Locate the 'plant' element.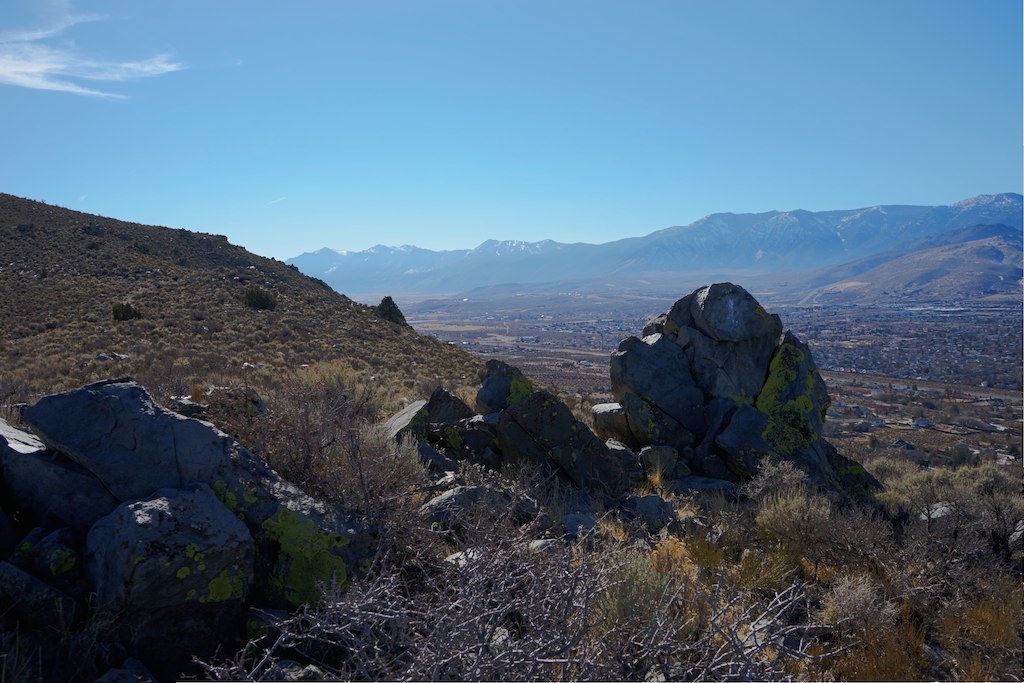
Element bbox: <bbox>848, 449, 955, 552</bbox>.
